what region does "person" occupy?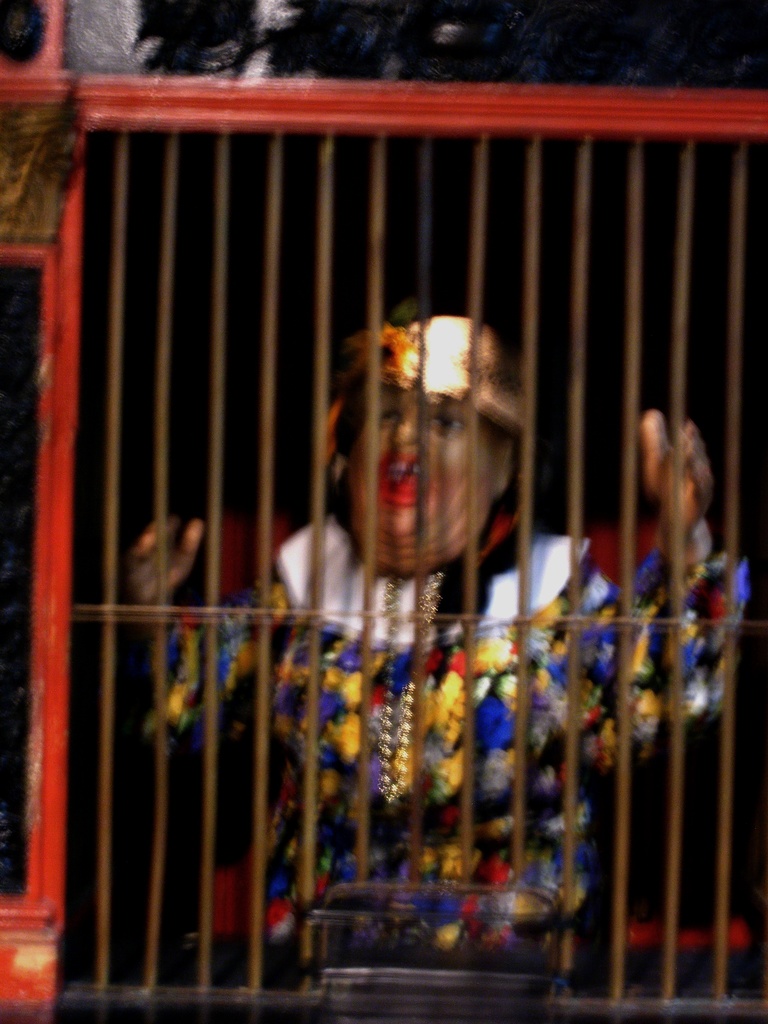
Rect(132, 299, 758, 1023).
